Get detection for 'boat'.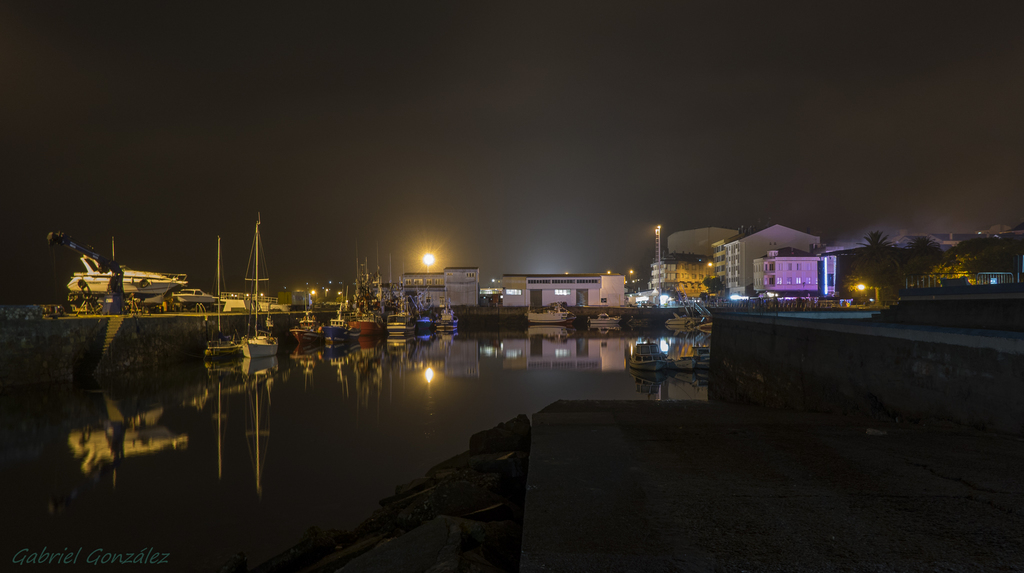
Detection: 381/283/410/339.
